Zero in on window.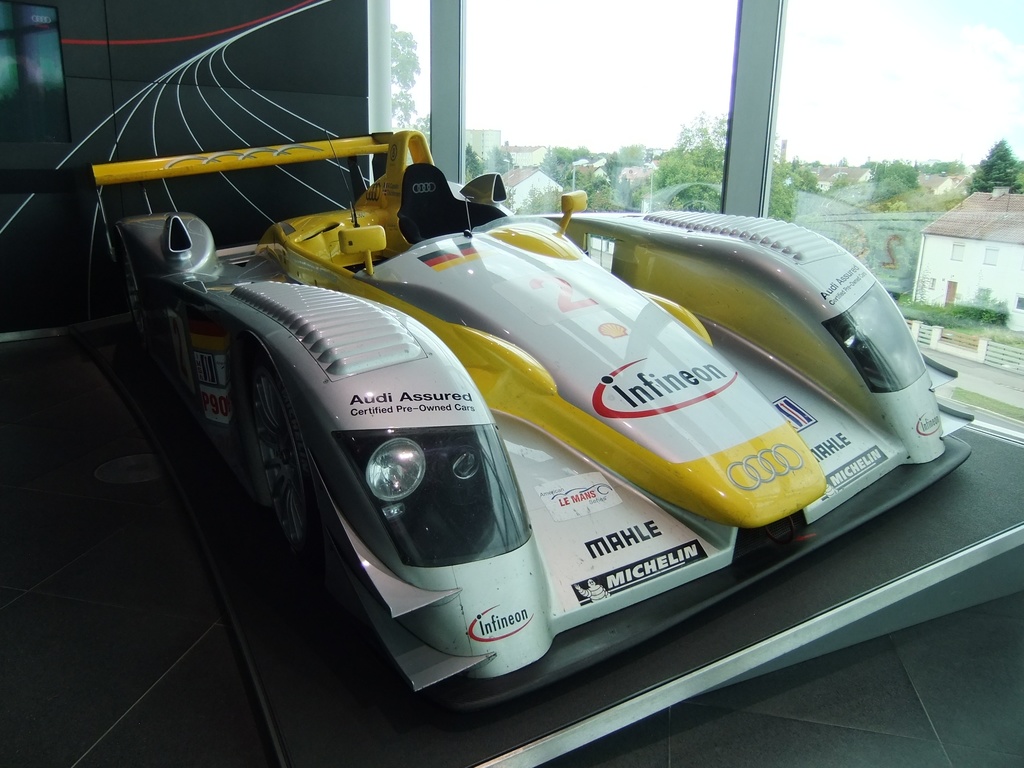
Zeroed in: 926/278/934/289.
